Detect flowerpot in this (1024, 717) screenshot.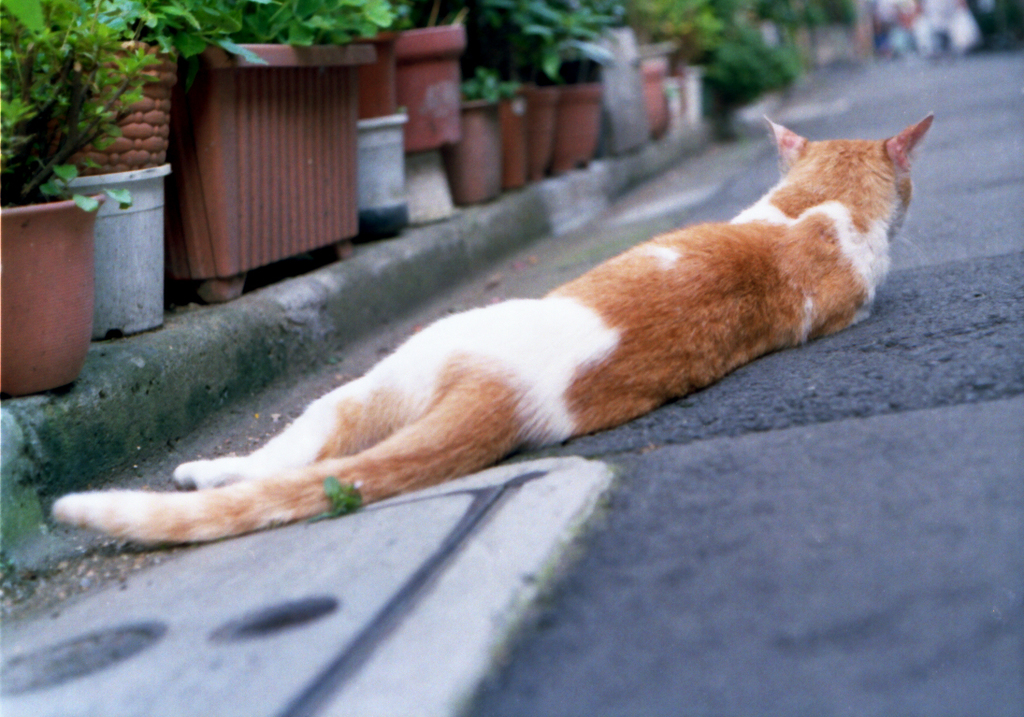
Detection: locate(0, 193, 103, 398).
